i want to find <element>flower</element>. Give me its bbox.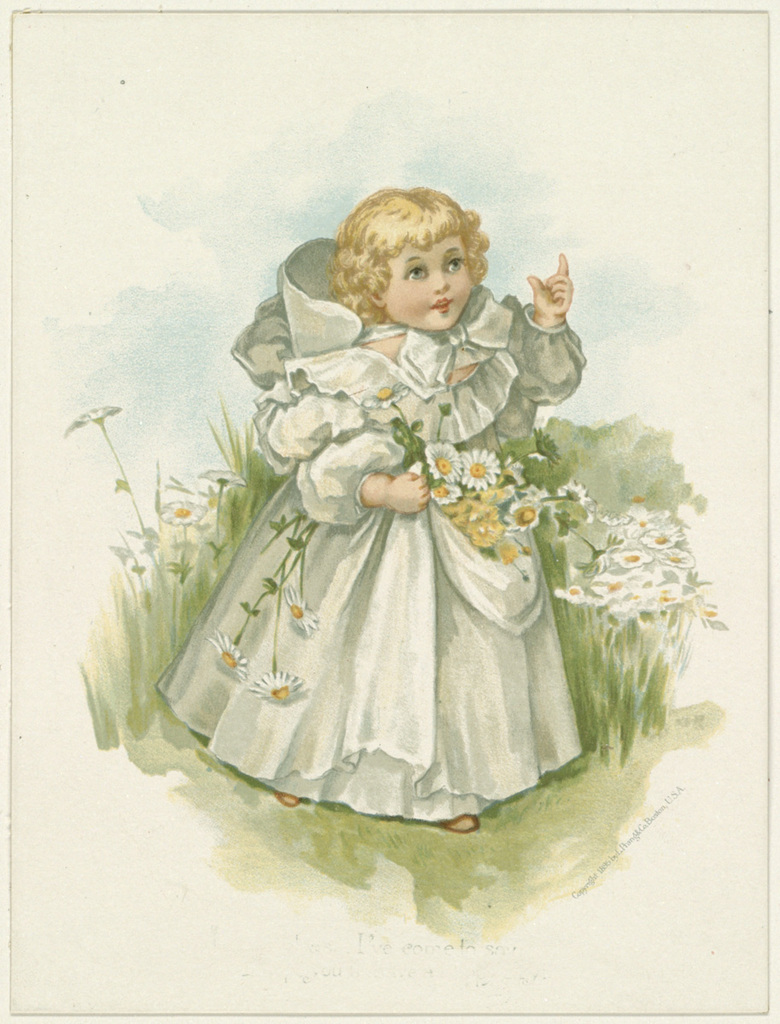
left=553, top=490, right=591, bottom=508.
